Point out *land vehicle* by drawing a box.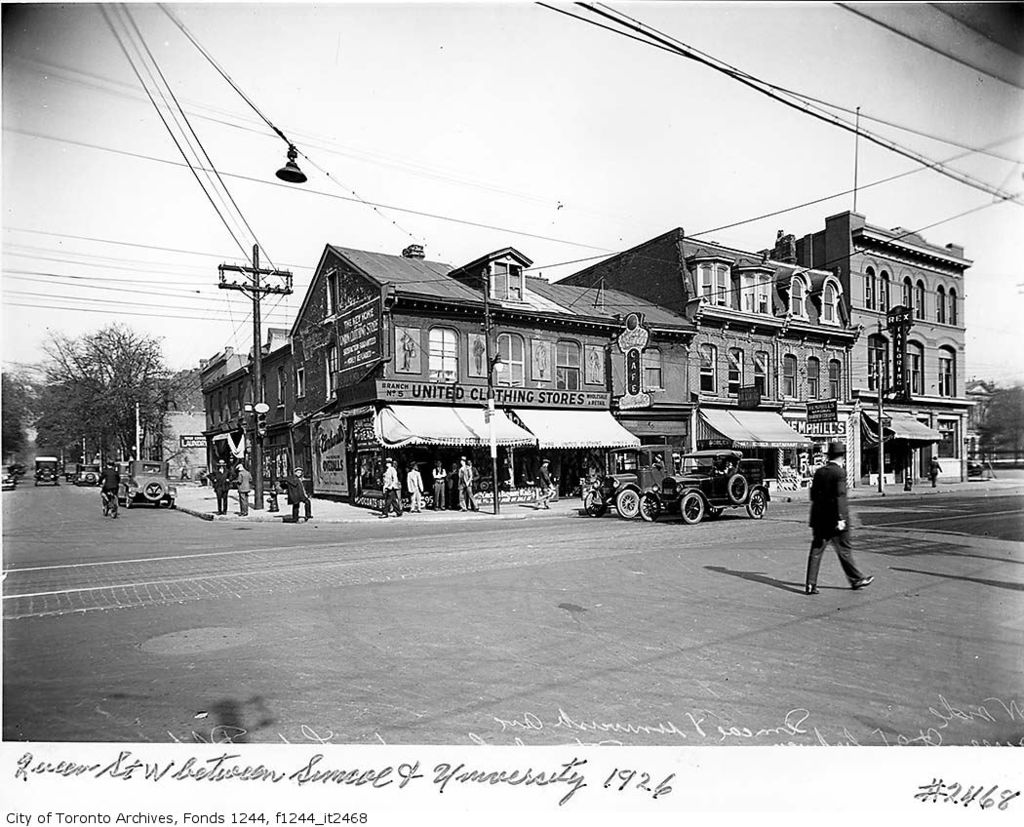
bbox(71, 464, 98, 482).
